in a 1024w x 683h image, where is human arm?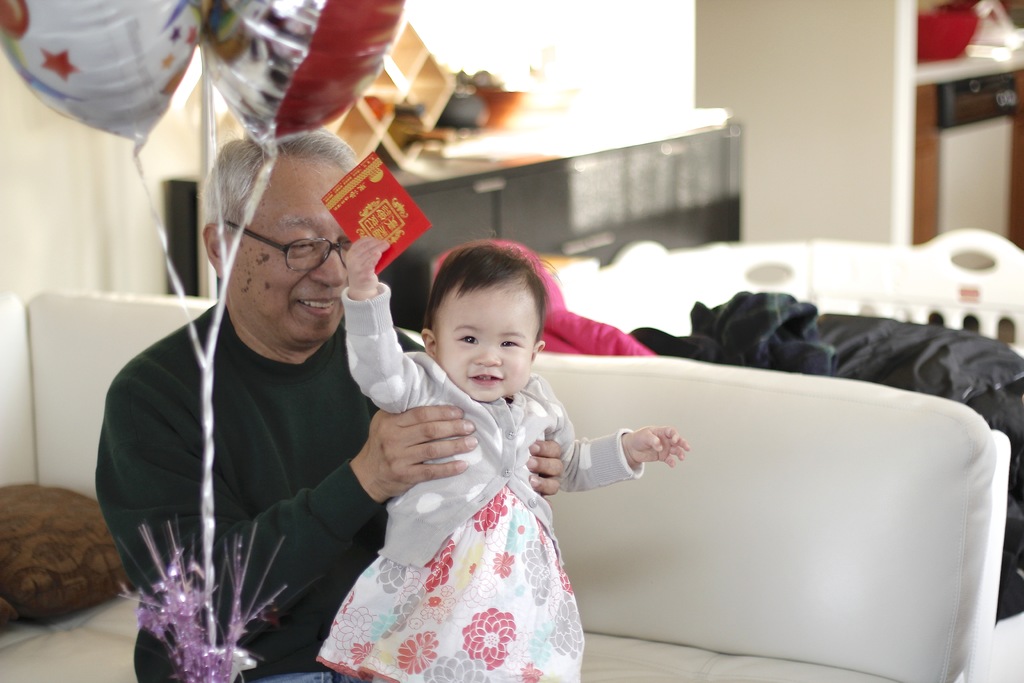
BBox(534, 423, 561, 504).
